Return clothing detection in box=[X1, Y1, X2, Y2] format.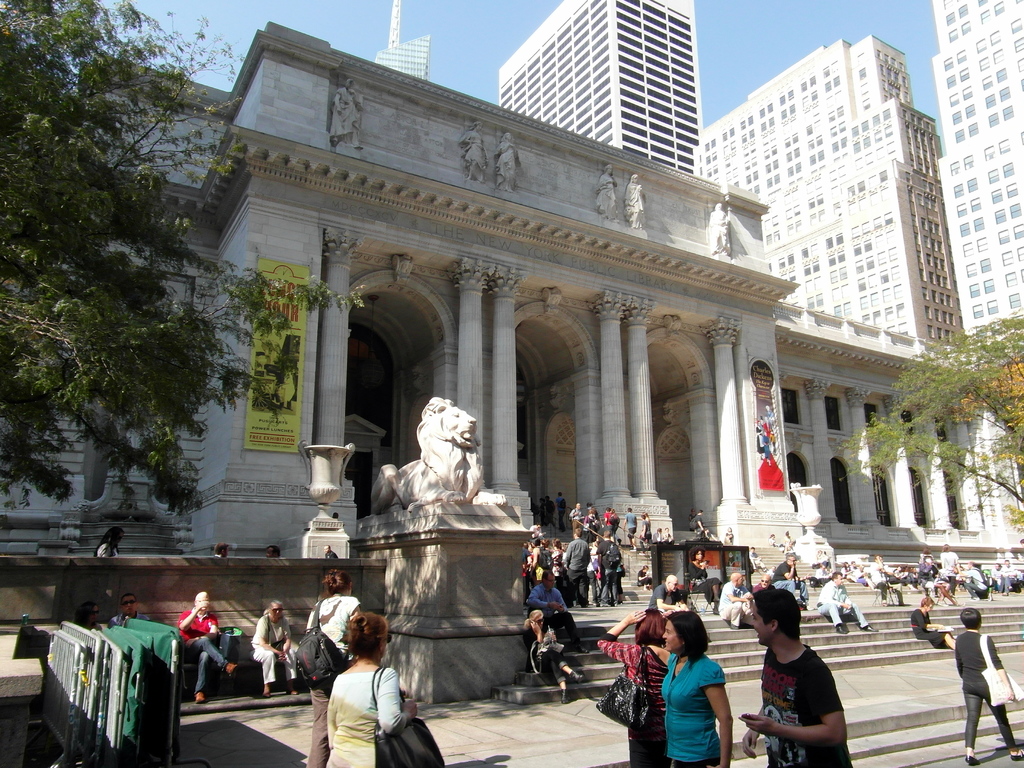
box=[248, 611, 301, 687].
